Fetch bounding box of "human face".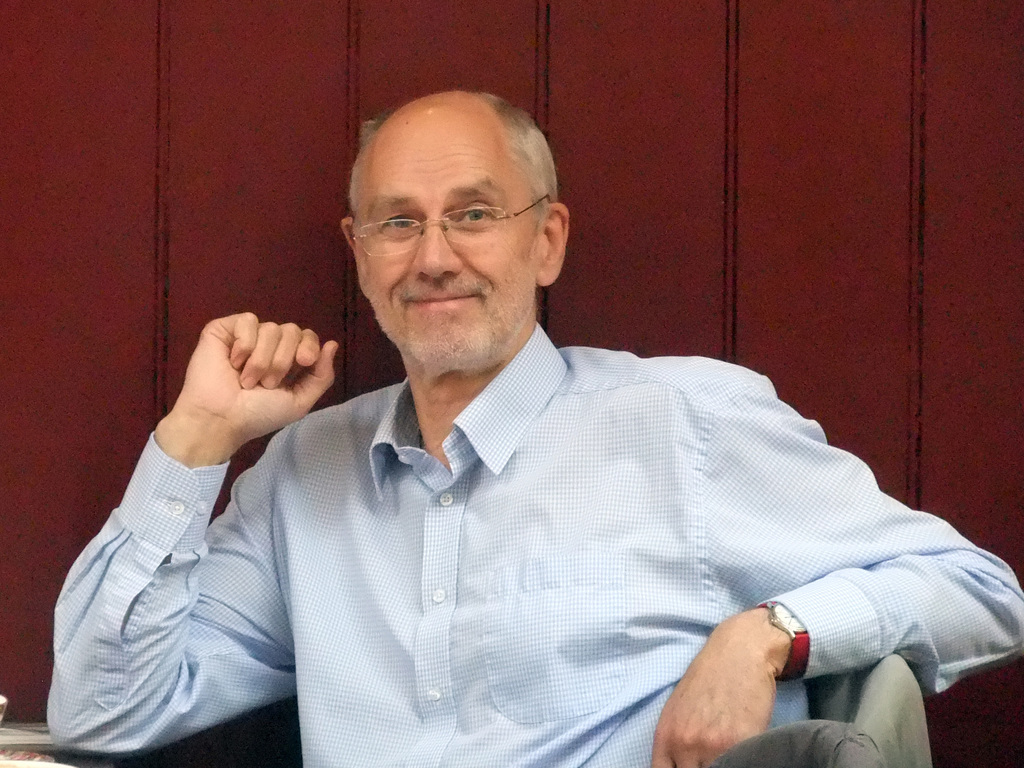
Bbox: (355,108,535,357).
